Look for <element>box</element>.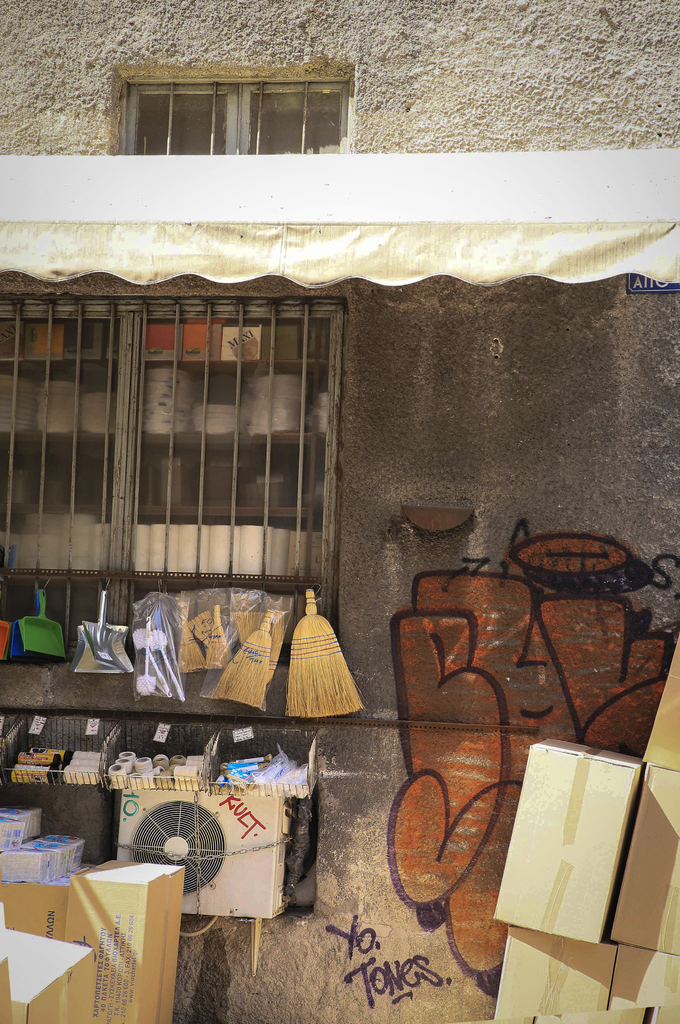
Found: Rect(490, 741, 647, 945).
